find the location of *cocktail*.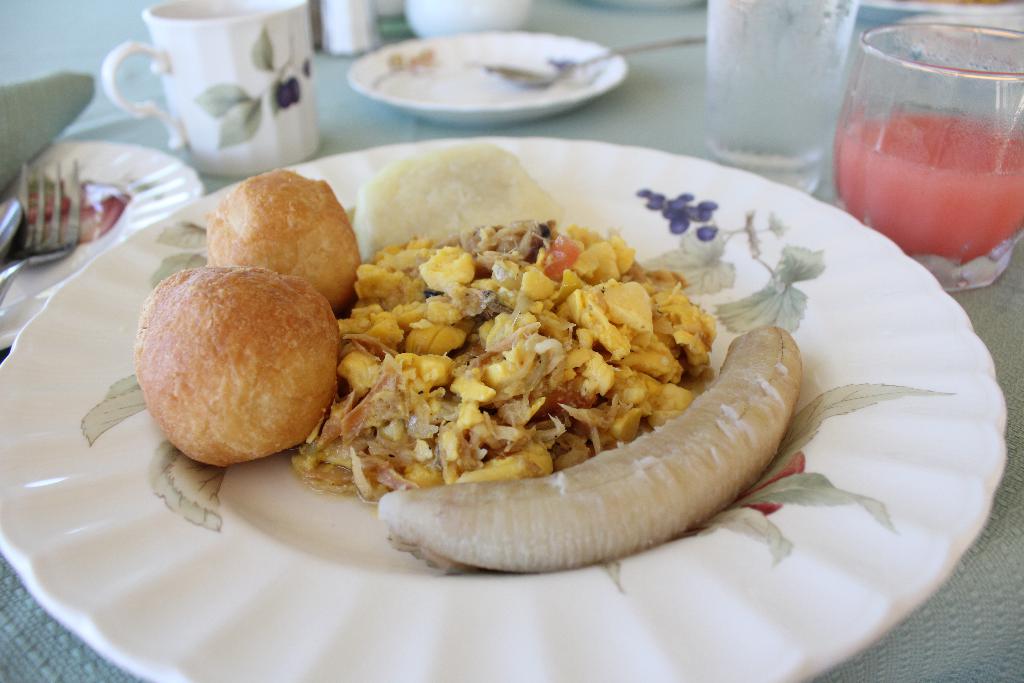
Location: 833/21/1023/292.
